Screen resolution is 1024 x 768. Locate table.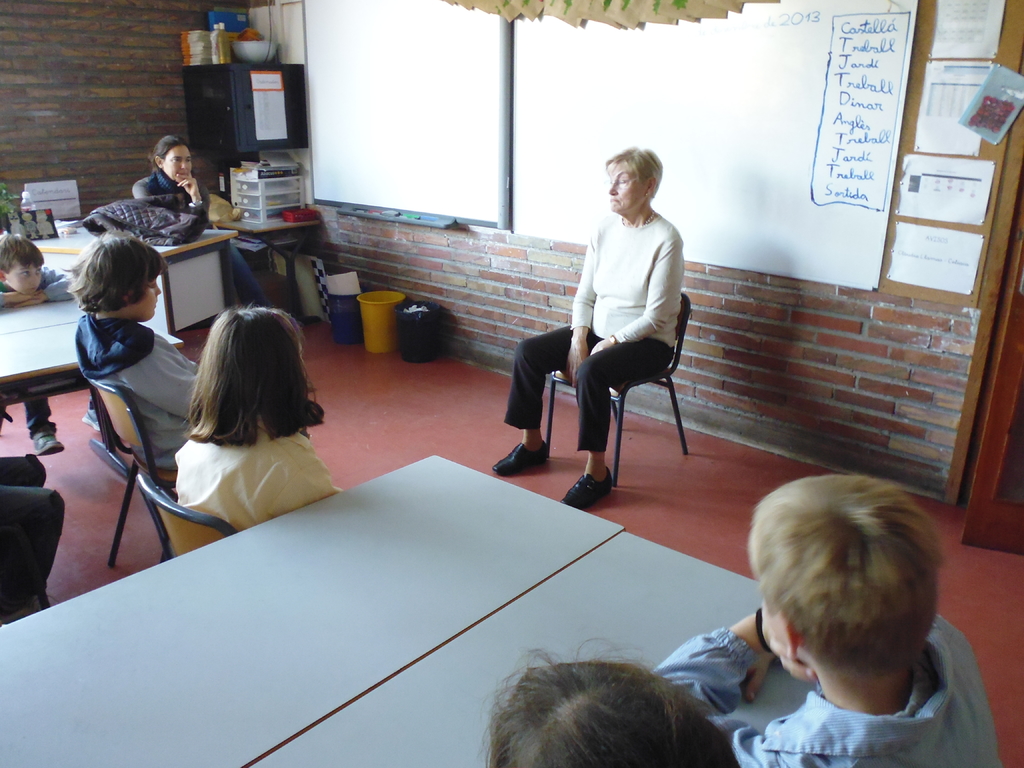
[34, 214, 241, 357].
